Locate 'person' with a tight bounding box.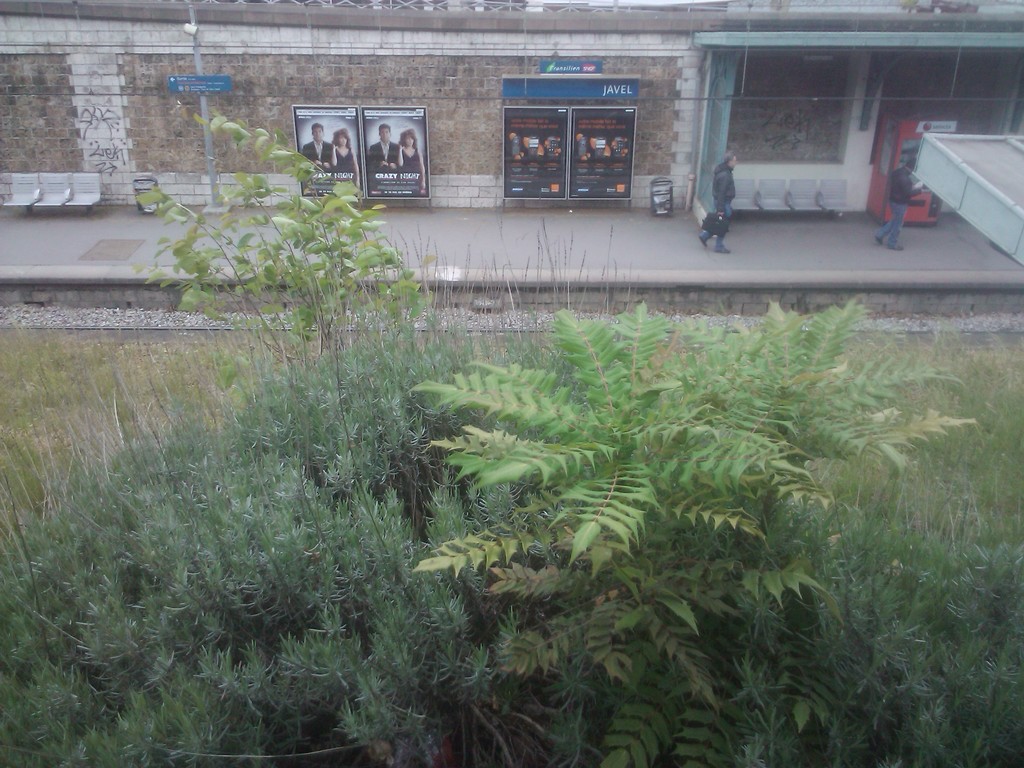
874 157 927 252.
